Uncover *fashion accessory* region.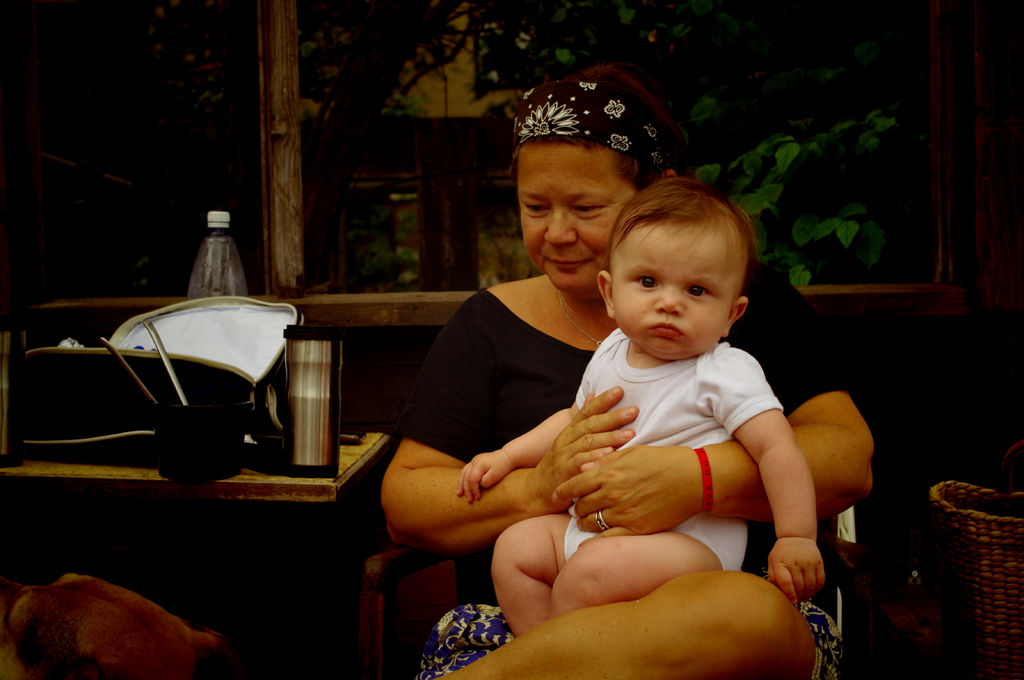
Uncovered: bbox(499, 75, 680, 166).
